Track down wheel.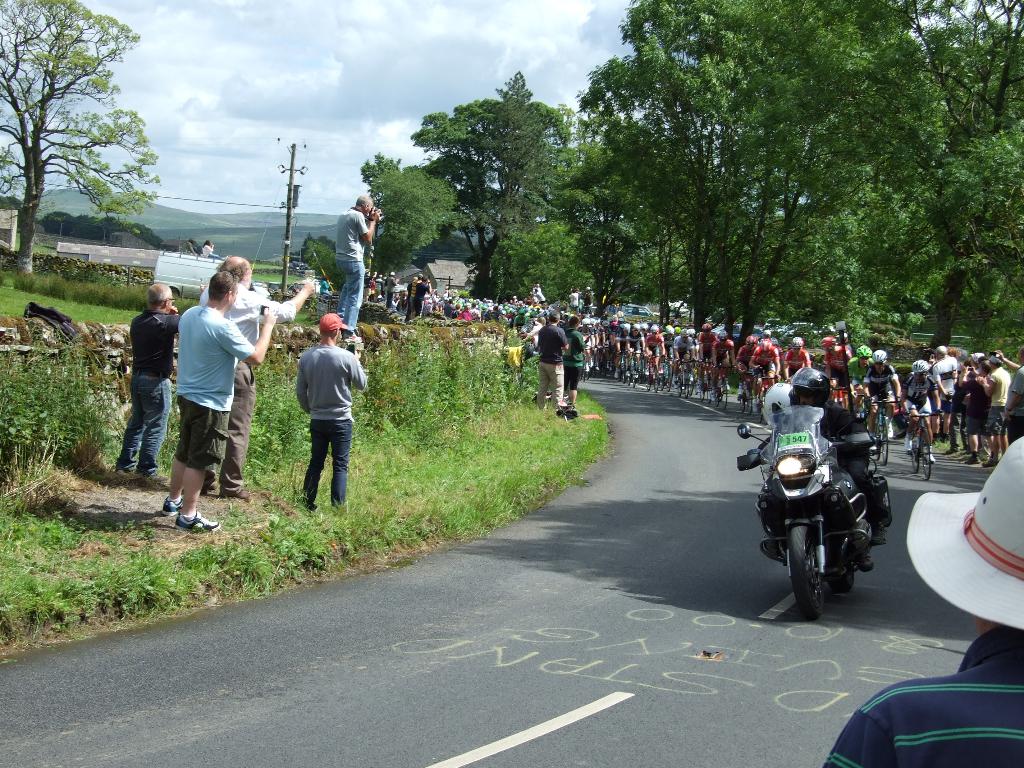
Tracked to (x1=909, y1=435, x2=920, y2=475).
